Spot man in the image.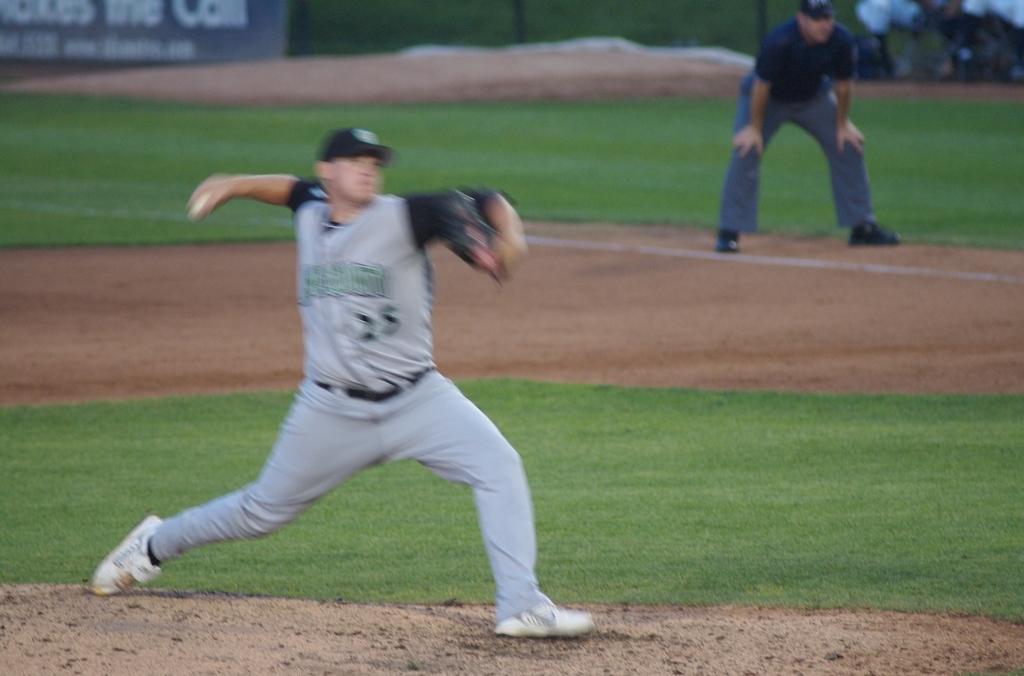
man found at region(710, 0, 910, 247).
